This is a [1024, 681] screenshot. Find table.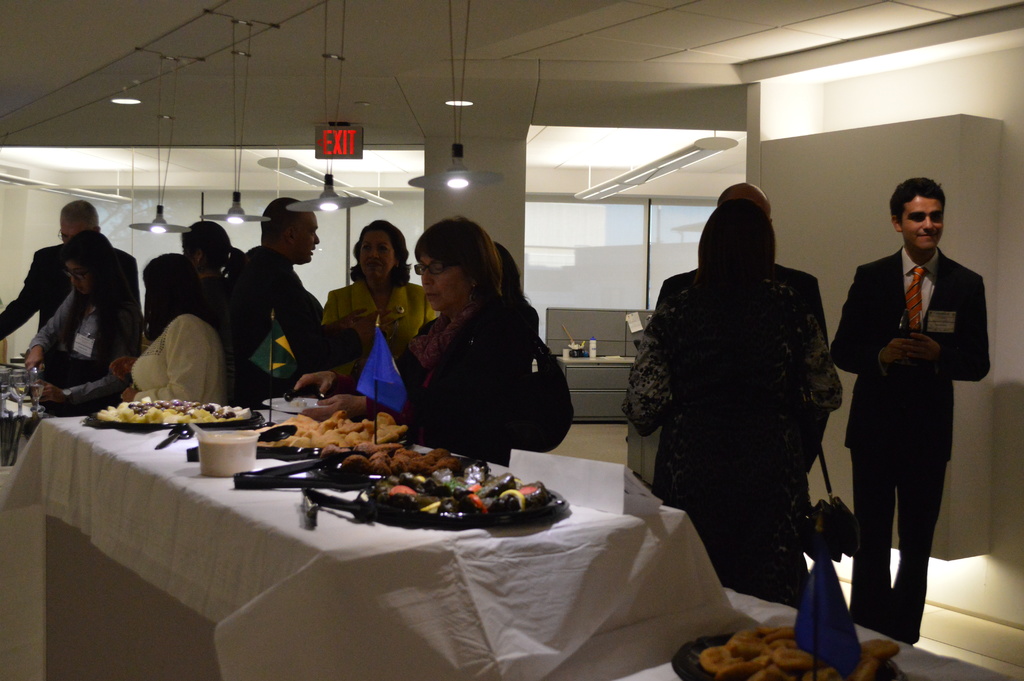
Bounding box: region(0, 385, 690, 637).
